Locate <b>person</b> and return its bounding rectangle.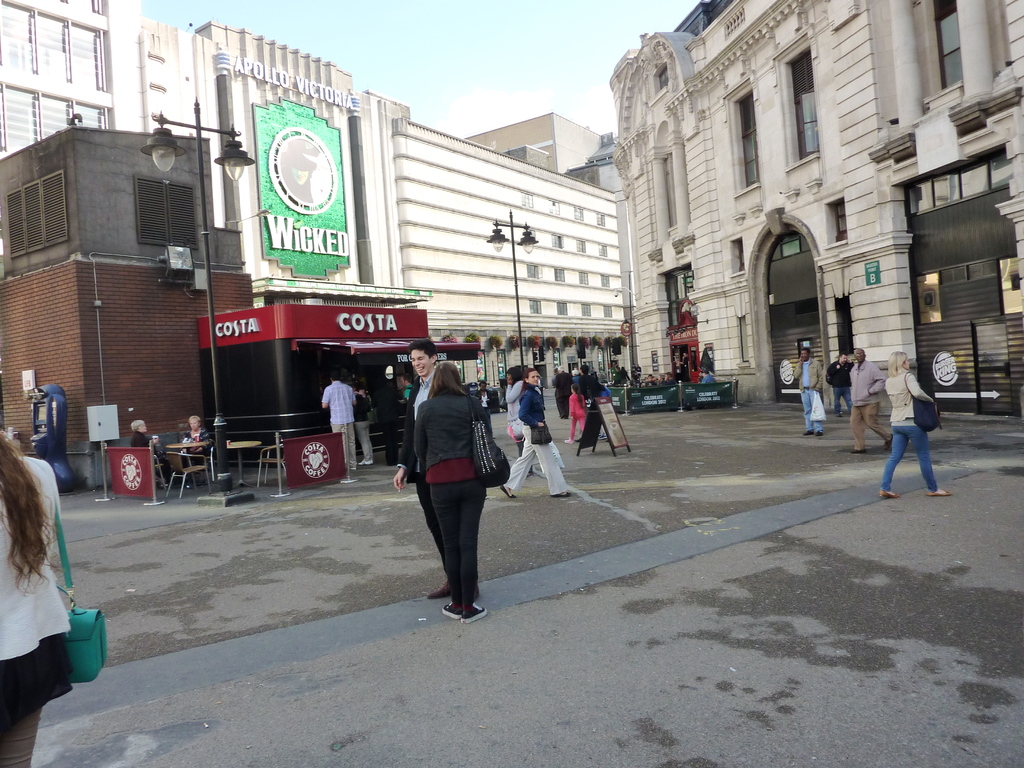
[507, 367, 562, 497].
